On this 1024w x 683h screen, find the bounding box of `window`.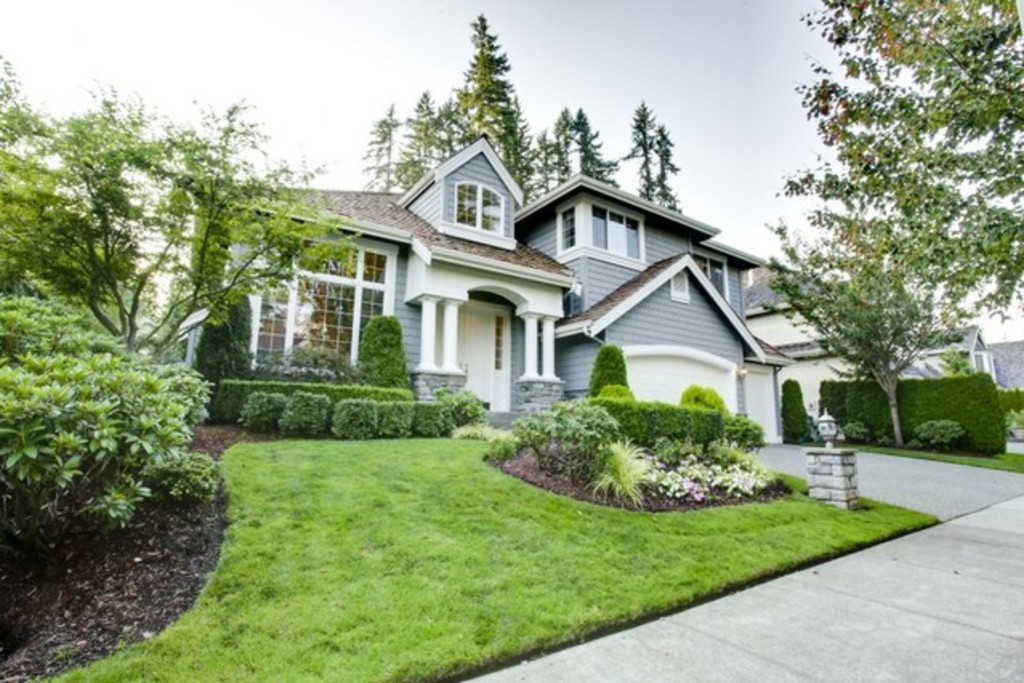
Bounding box: {"x1": 558, "y1": 207, "x2": 580, "y2": 253}.
